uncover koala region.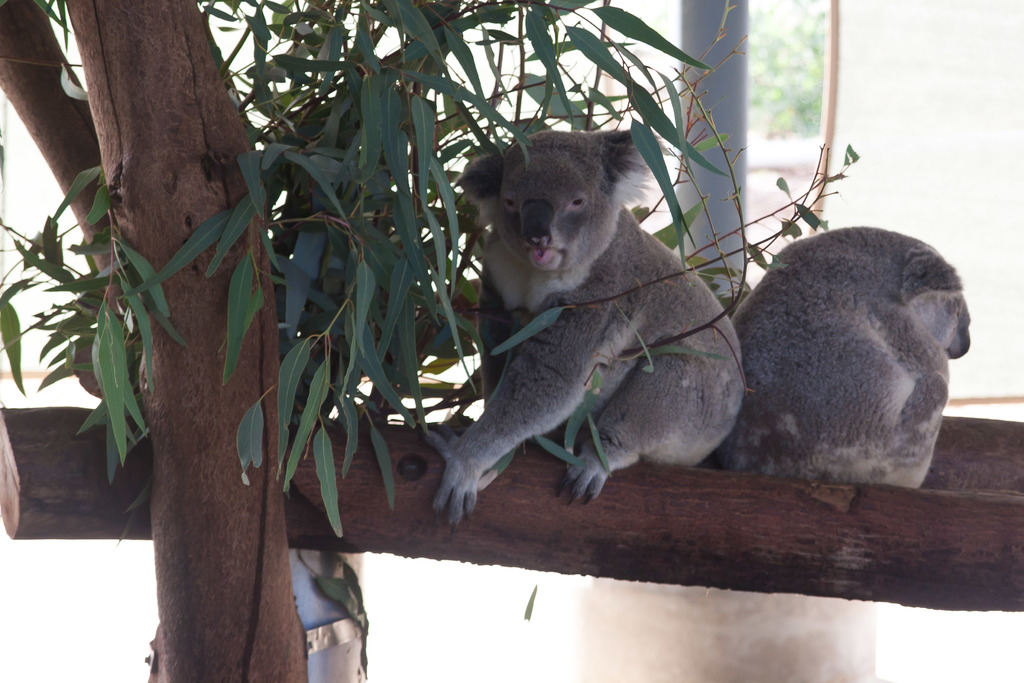
Uncovered: bbox=[715, 223, 973, 481].
